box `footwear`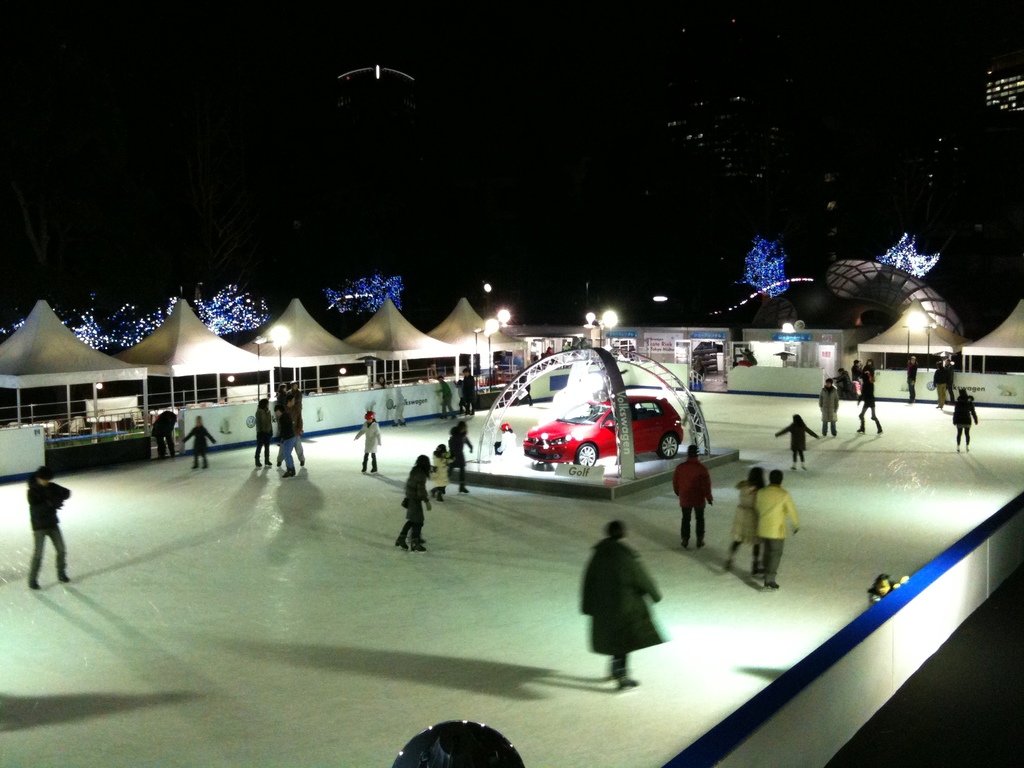
763/579/781/590
